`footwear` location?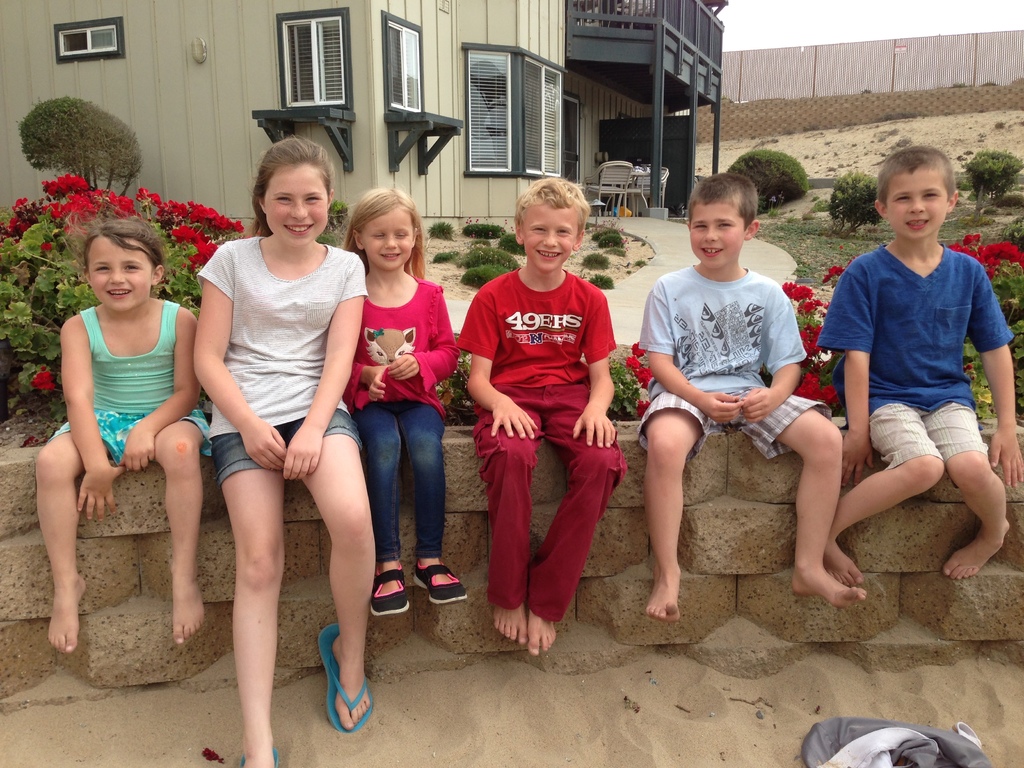
bbox=[413, 561, 467, 605]
